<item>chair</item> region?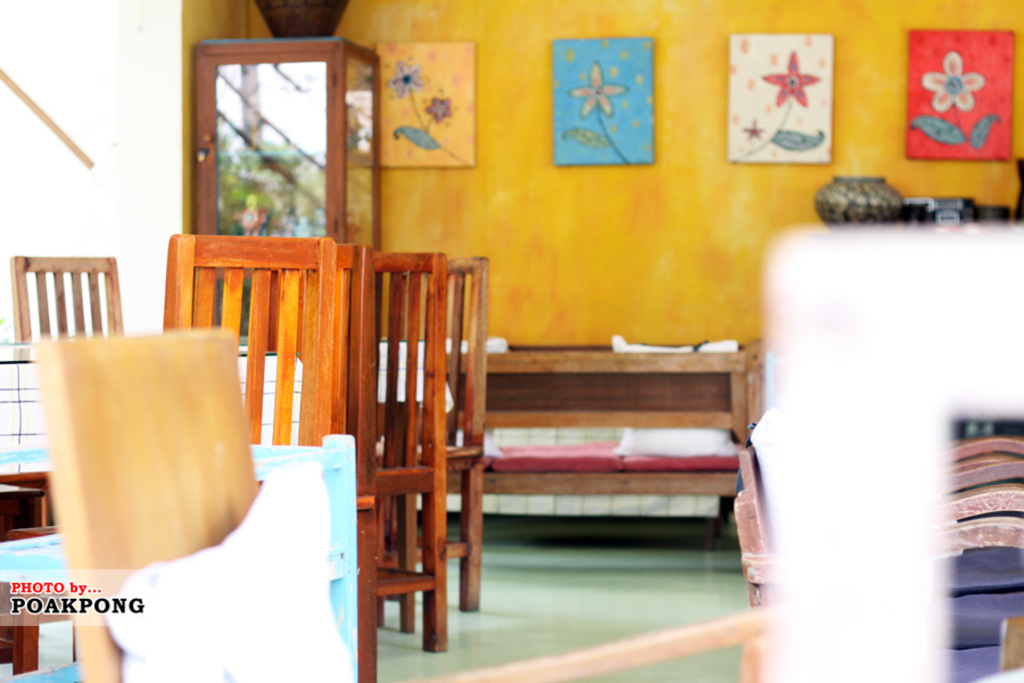
box=[408, 225, 1023, 682]
